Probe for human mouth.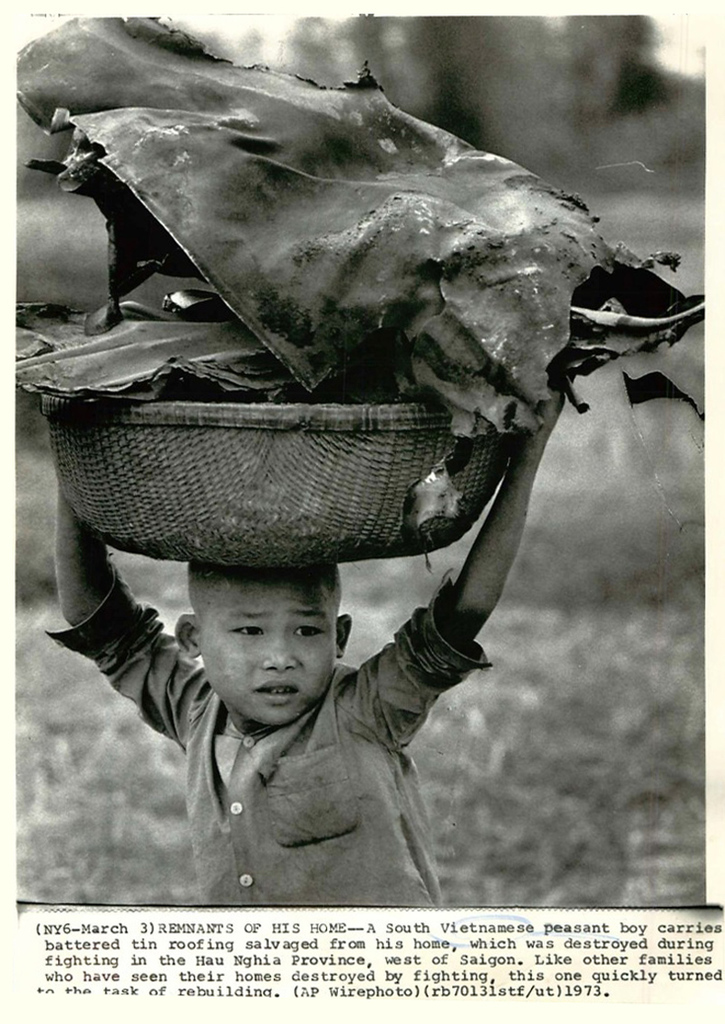
Probe result: pyautogui.locateOnScreen(249, 667, 315, 720).
